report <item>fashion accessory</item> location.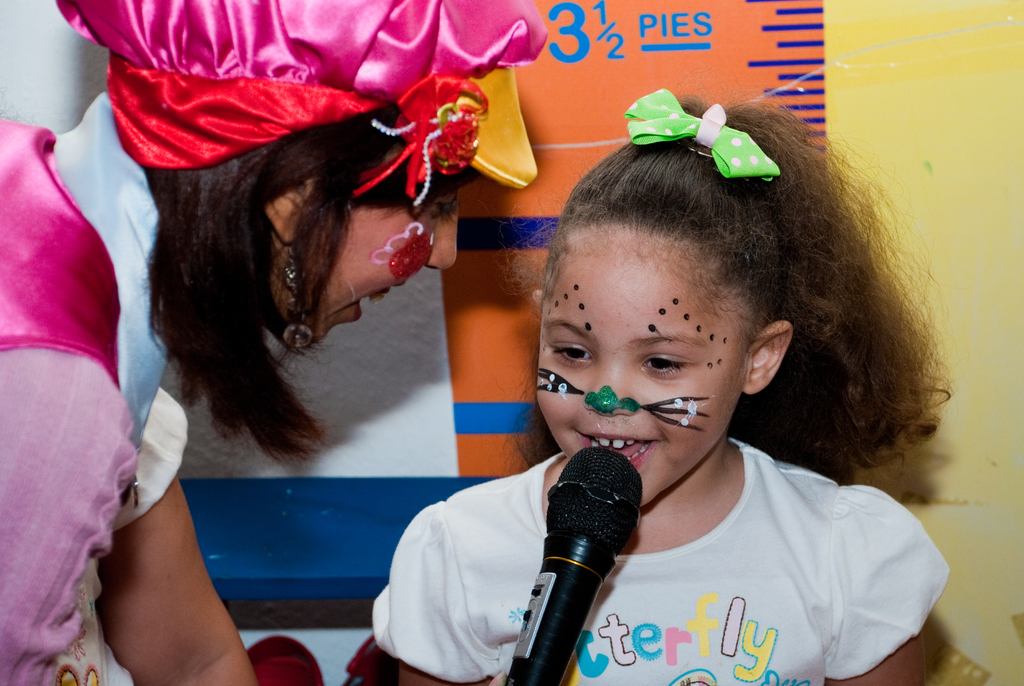
Report: 54:0:547:176.
